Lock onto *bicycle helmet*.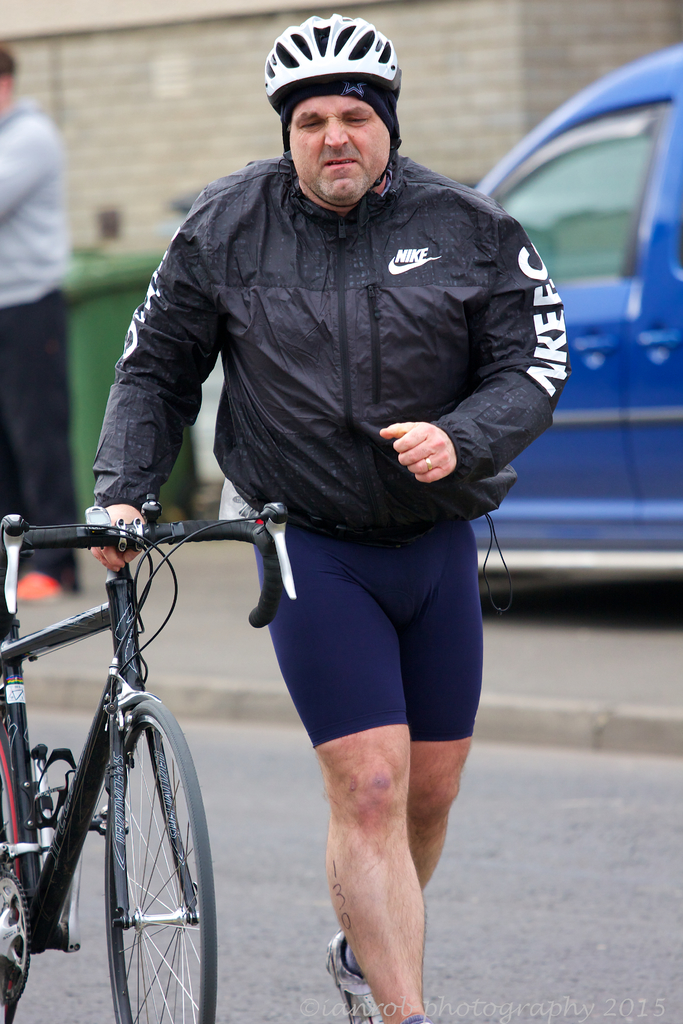
Locked: (263, 6, 399, 99).
